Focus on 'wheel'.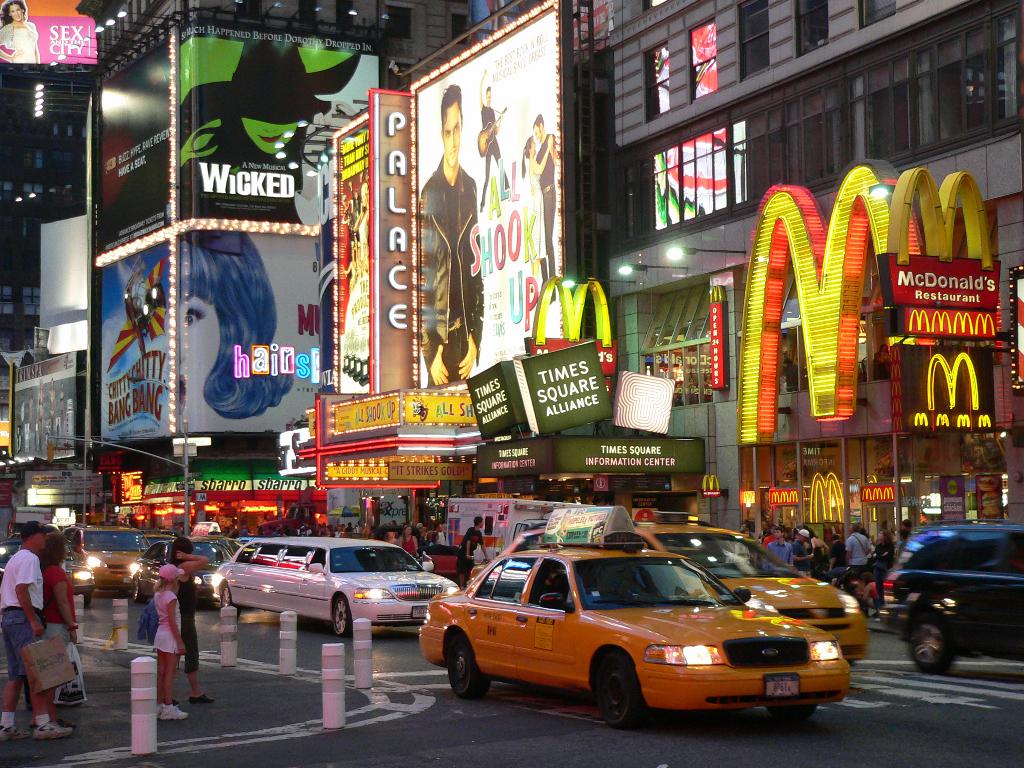
Focused at box=[598, 652, 644, 741].
